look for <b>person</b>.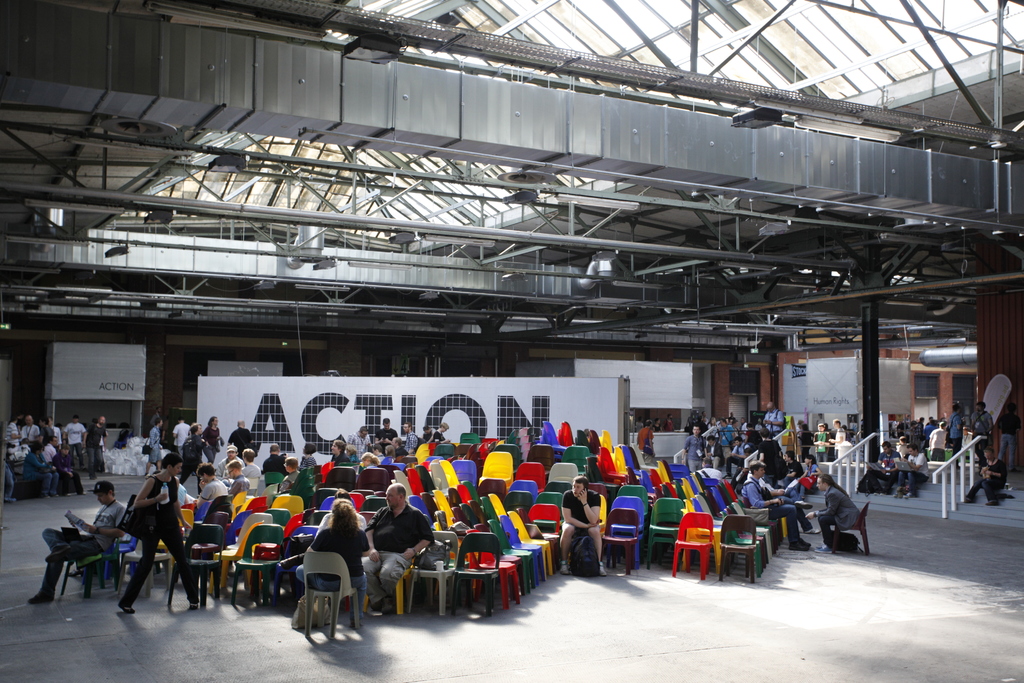
Found: box=[299, 442, 316, 472].
